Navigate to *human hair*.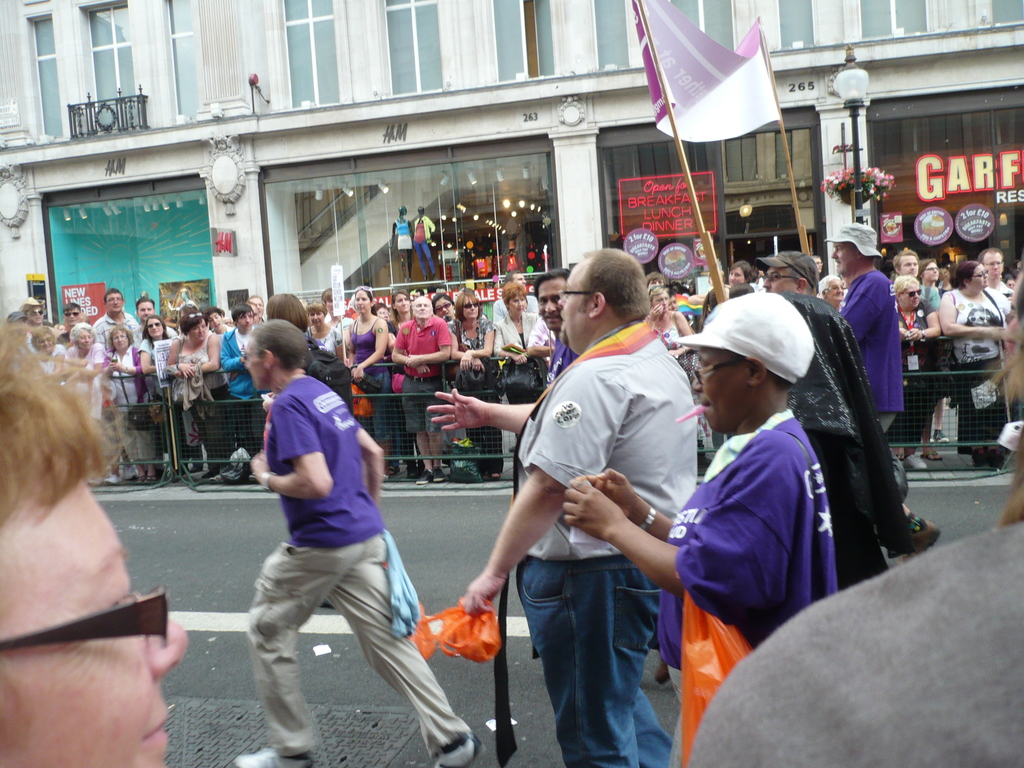
Navigation target: region(353, 285, 377, 314).
